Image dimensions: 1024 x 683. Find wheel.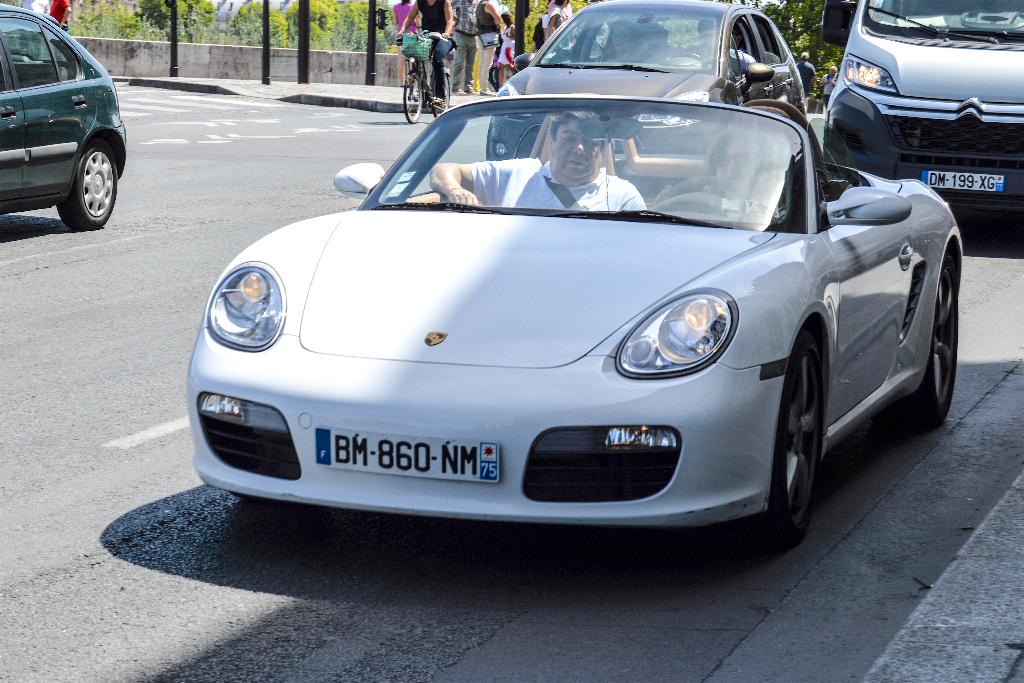
{"left": 59, "top": 148, "right": 116, "bottom": 228}.
